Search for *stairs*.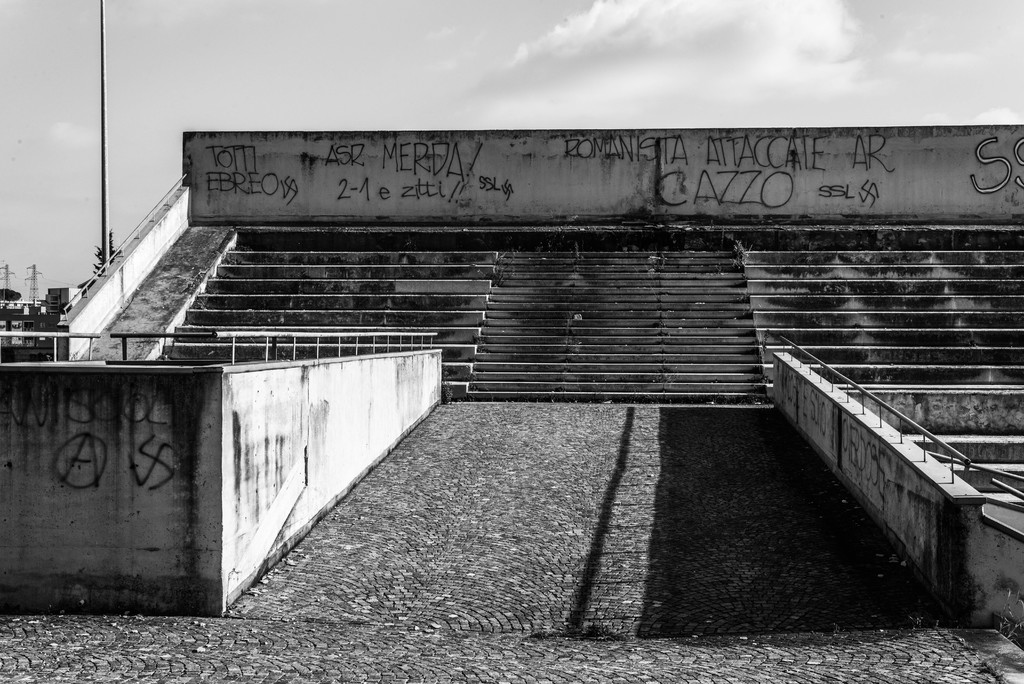
Found at bbox(156, 227, 1023, 400).
